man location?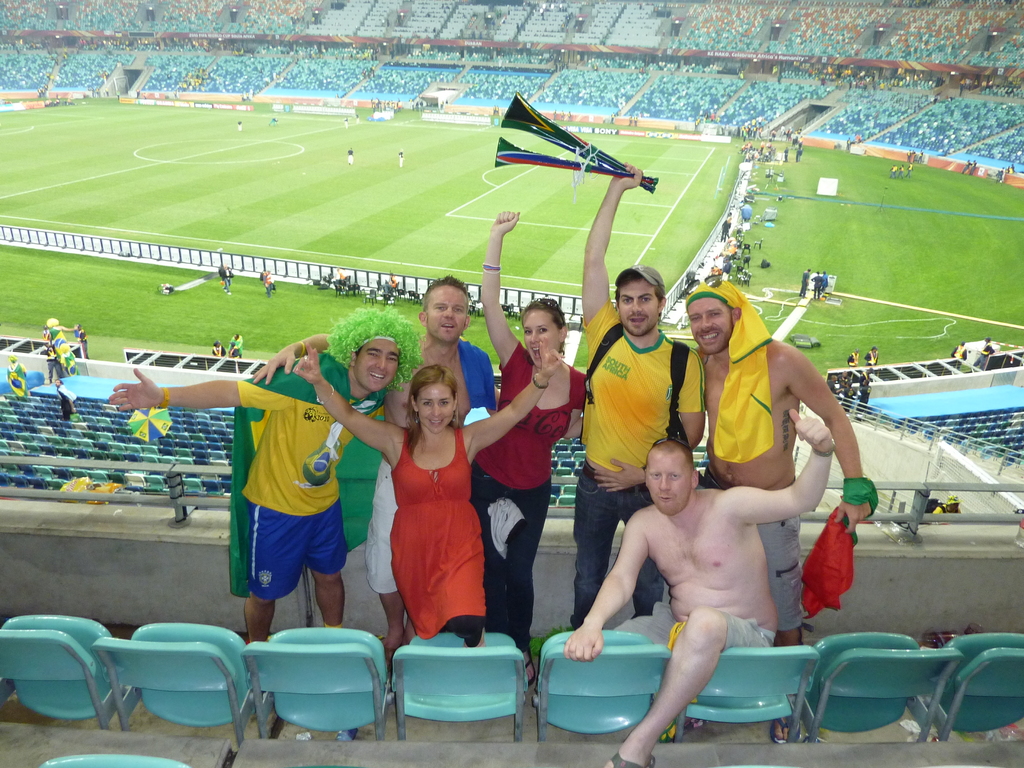
box(897, 163, 914, 177)
